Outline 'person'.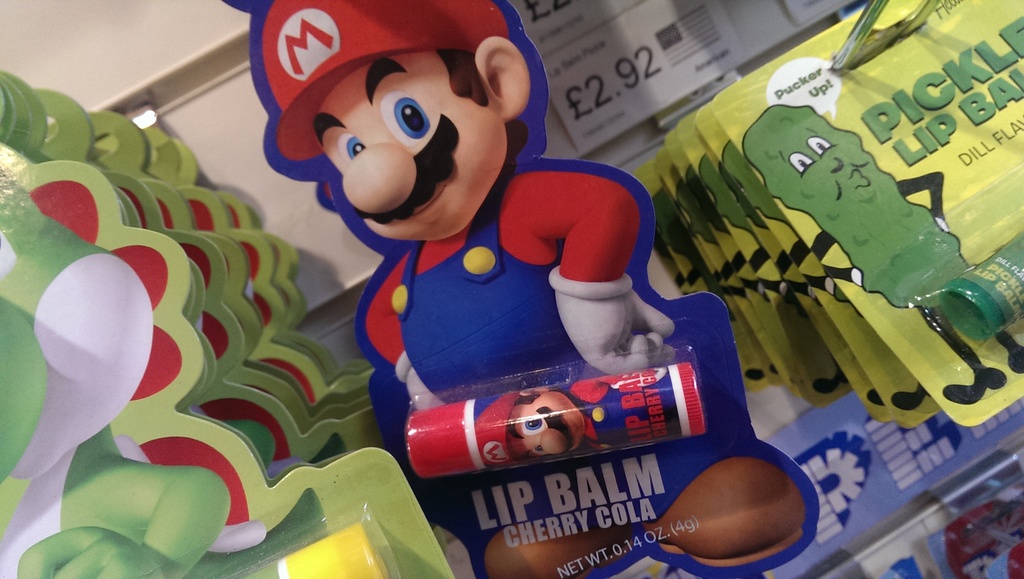
Outline: 214/0/823/578.
